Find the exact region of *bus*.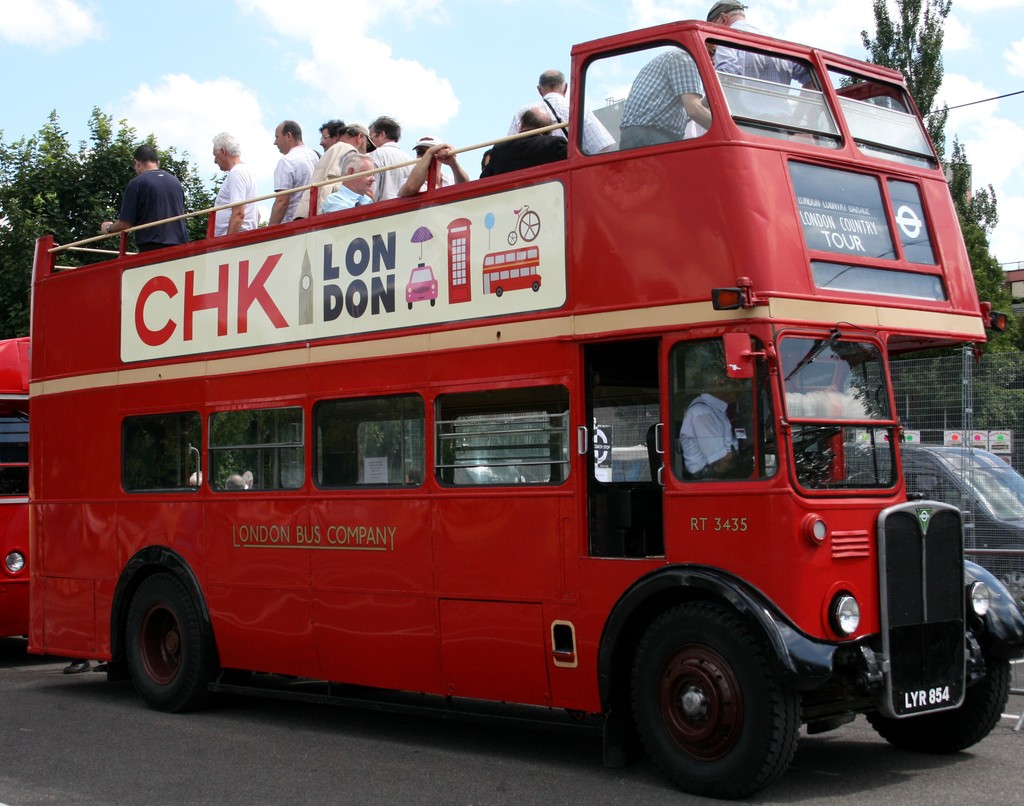
Exact region: crop(0, 335, 29, 634).
